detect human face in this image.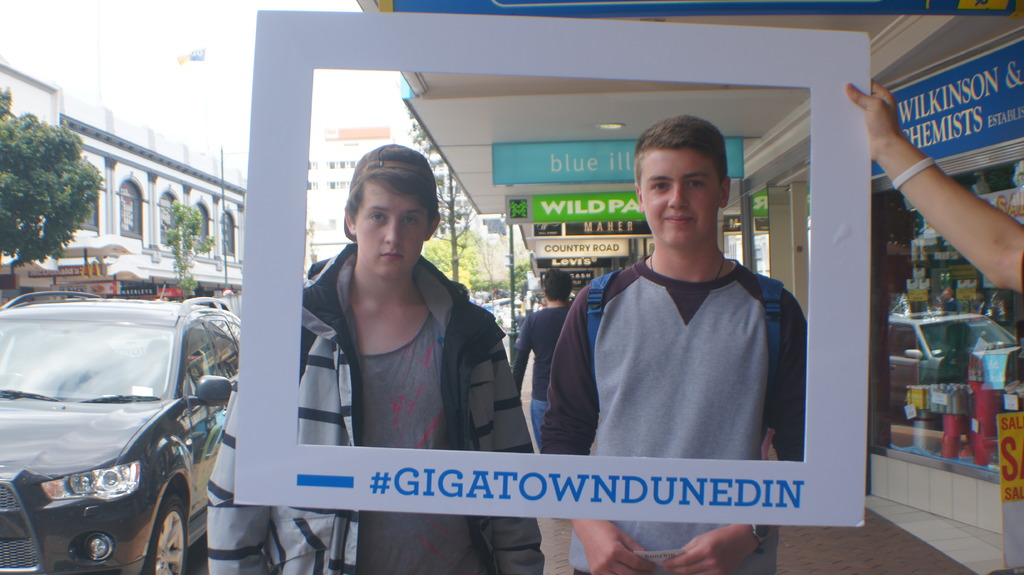
Detection: bbox(637, 148, 724, 249).
